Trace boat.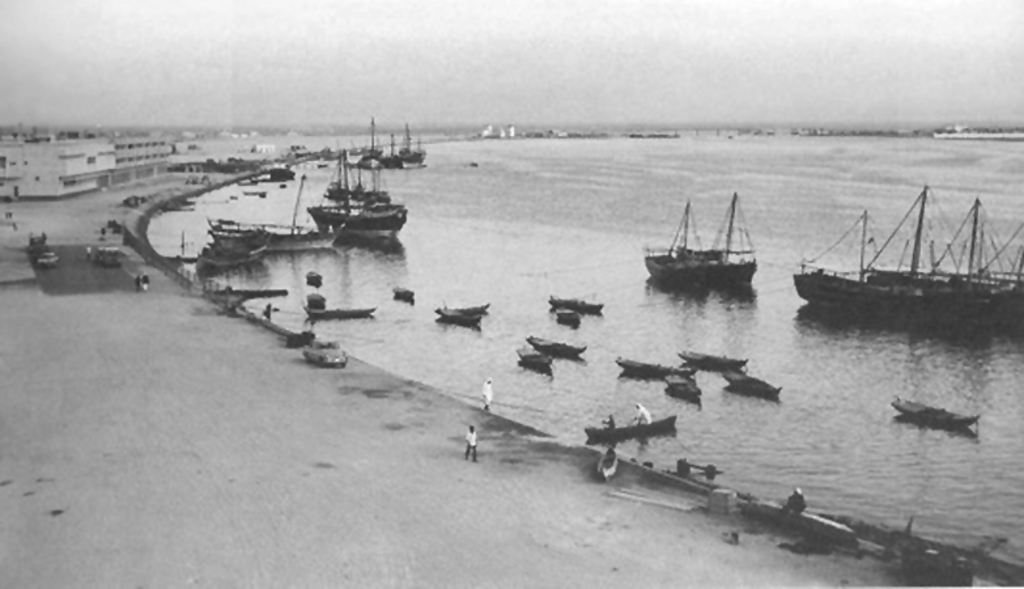
Traced to {"x1": 790, "y1": 212, "x2": 939, "y2": 335}.
